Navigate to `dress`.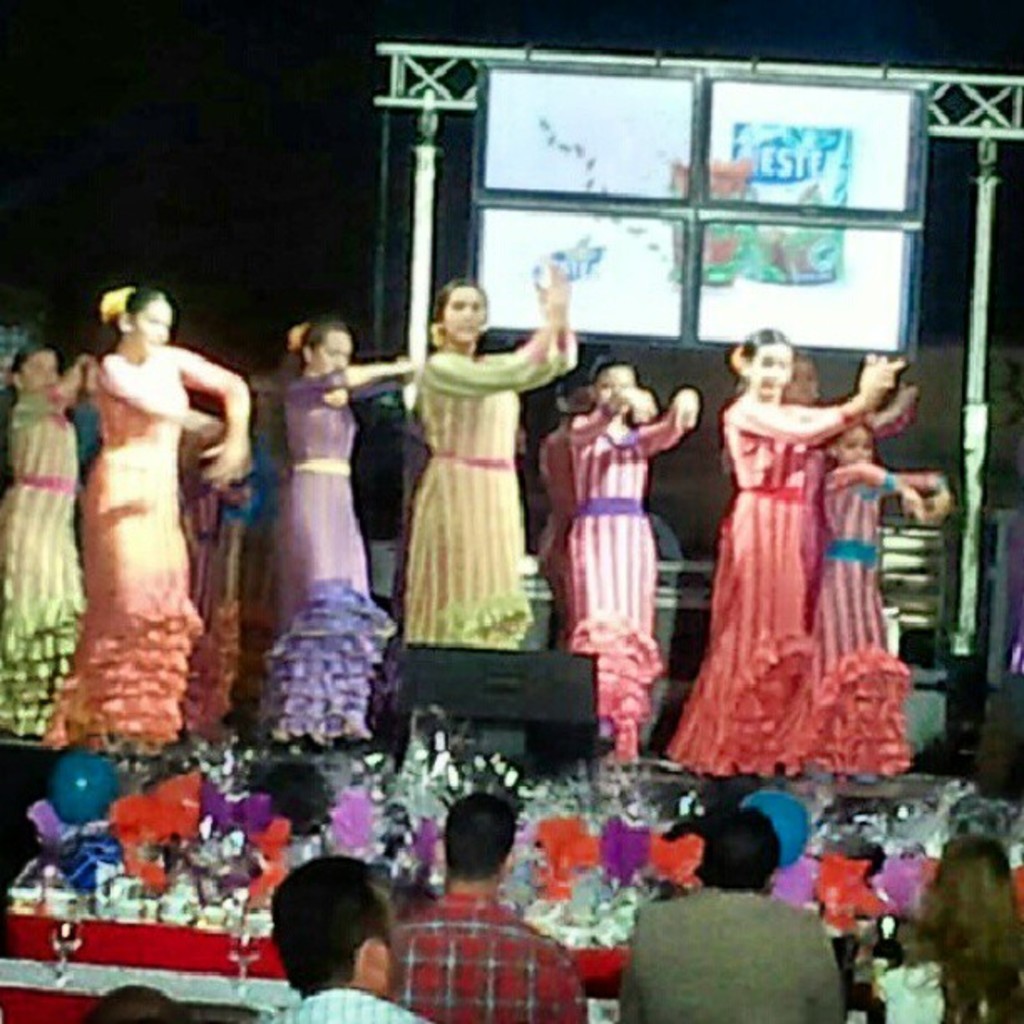
Navigation target: x1=176 y1=440 x2=248 y2=733.
